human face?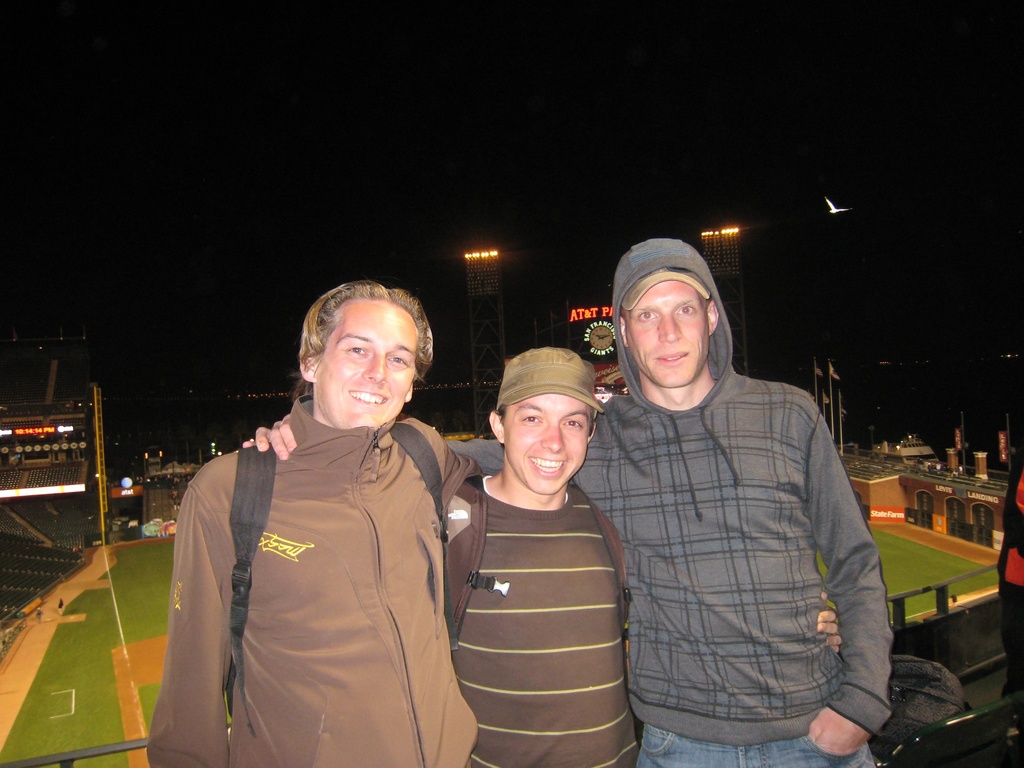
crop(625, 281, 707, 385)
